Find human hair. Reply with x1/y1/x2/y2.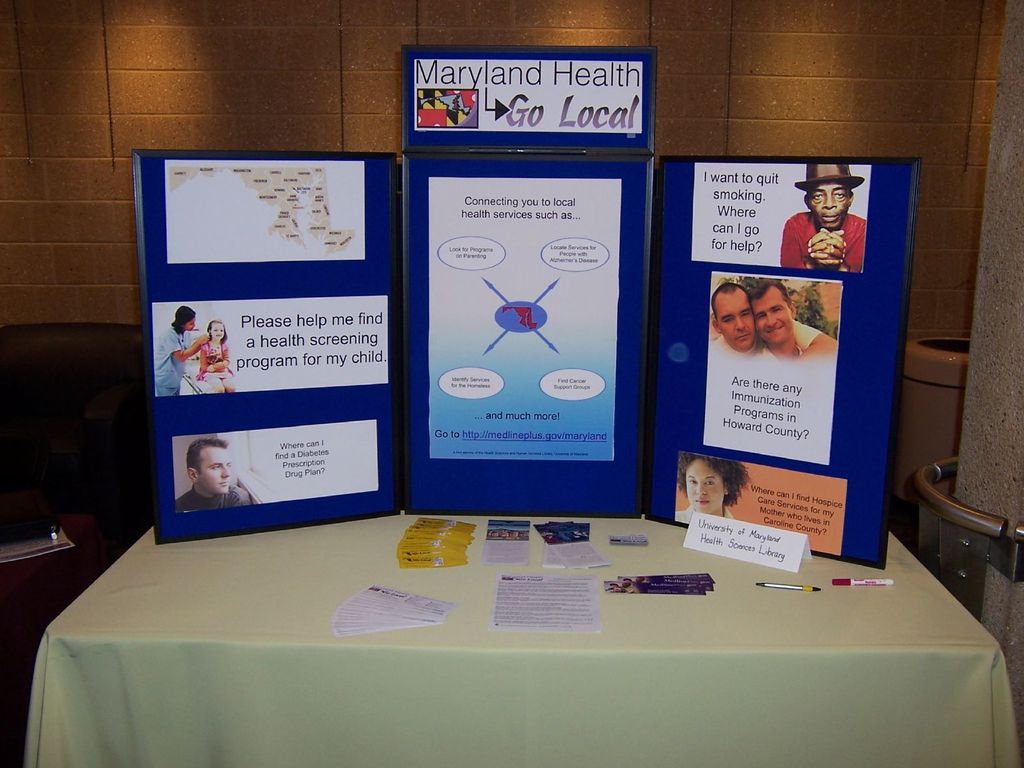
187/438/228/472.
